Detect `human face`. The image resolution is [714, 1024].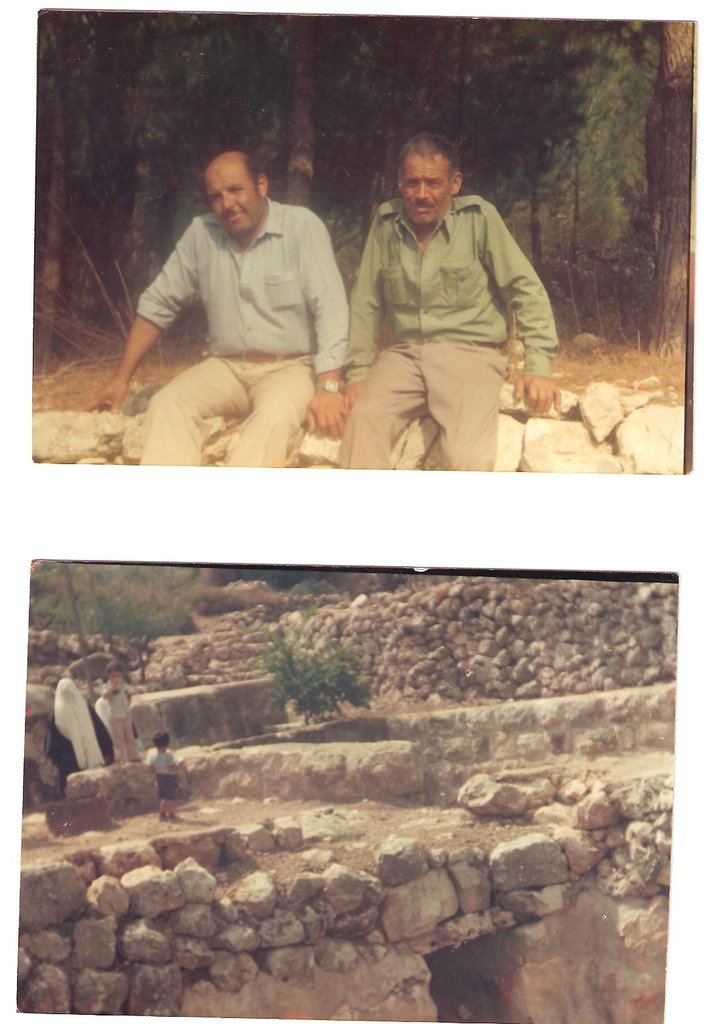
202 162 265 247.
